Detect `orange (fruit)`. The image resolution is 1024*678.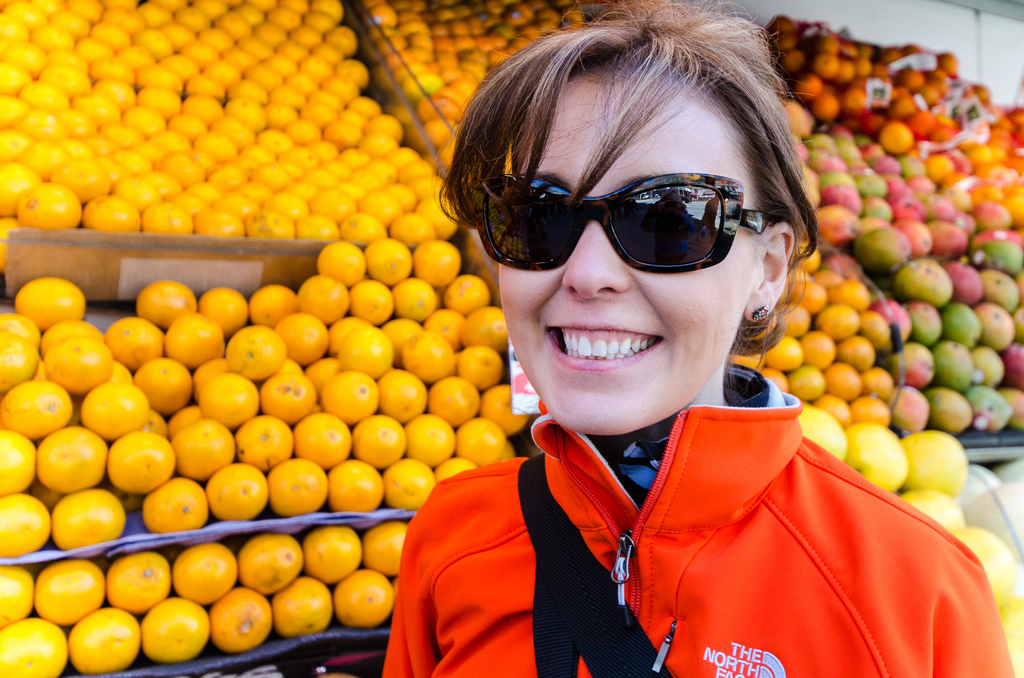
locate(301, 293, 345, 313).
